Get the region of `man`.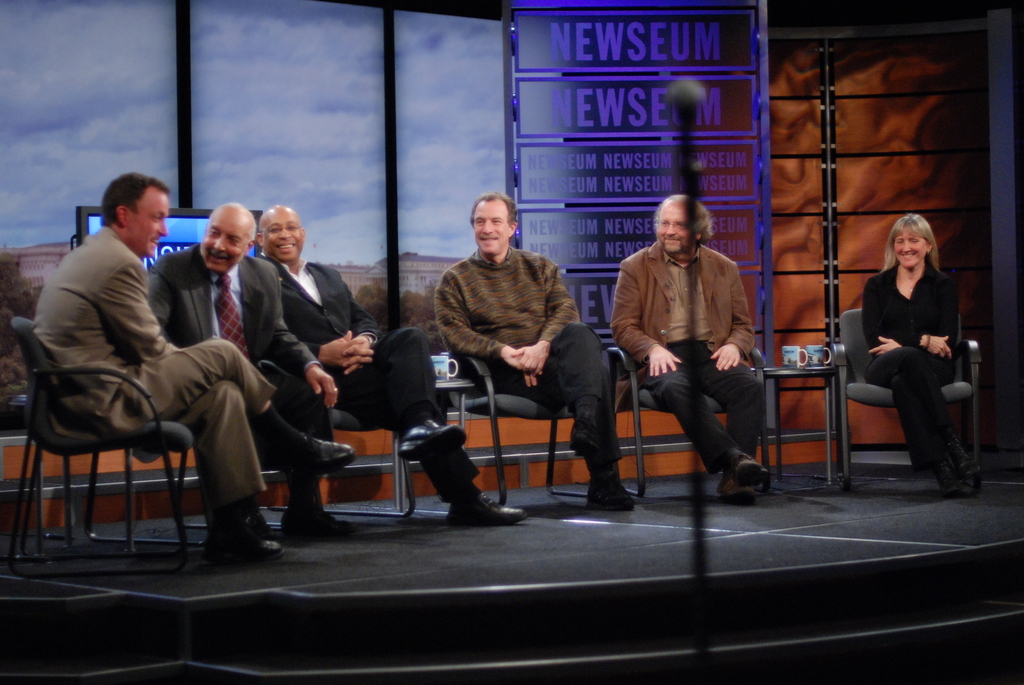
(x1=617, y1=191, x2=771, y2=504).
